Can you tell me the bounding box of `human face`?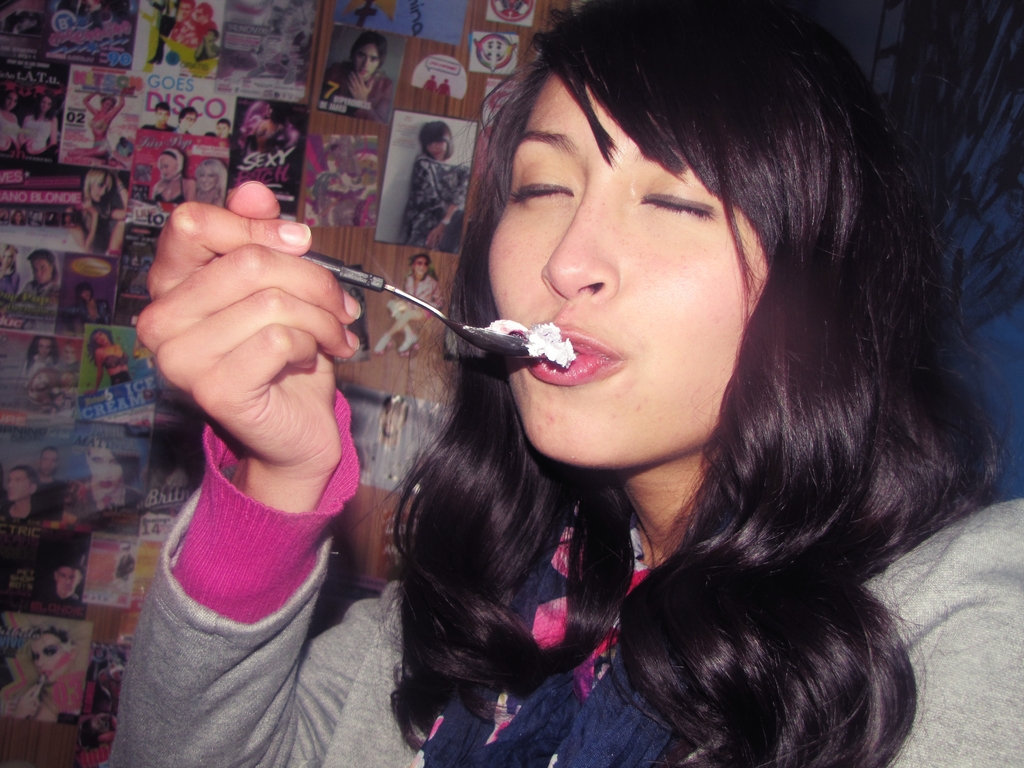
l=413, t=256, r=429, b=276.
